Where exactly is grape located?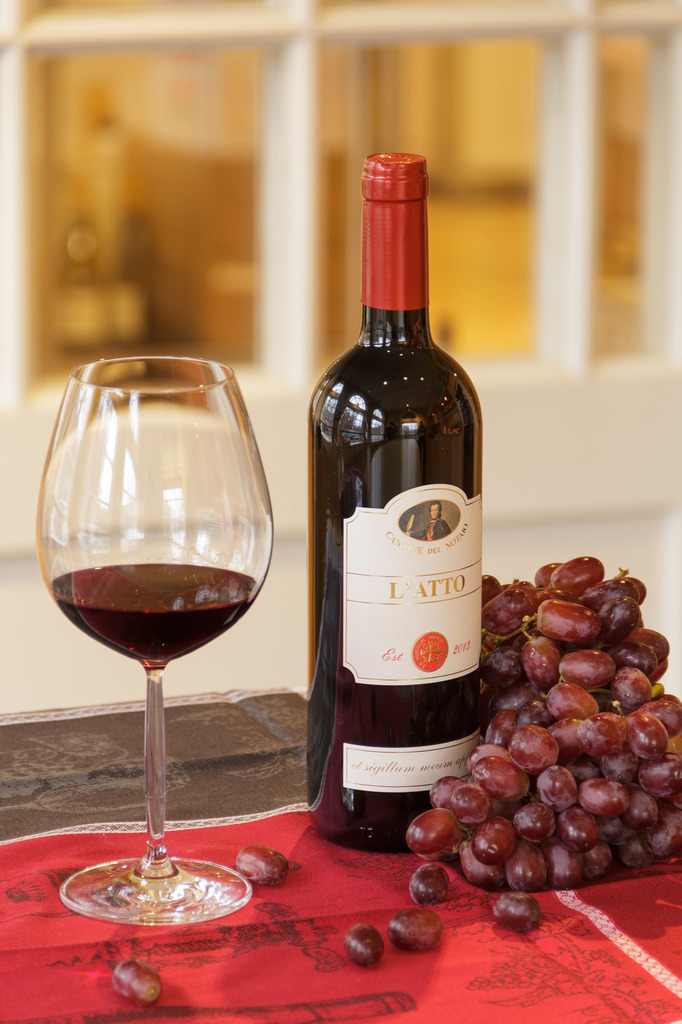
Its bounding box is [494,893,541,928].
